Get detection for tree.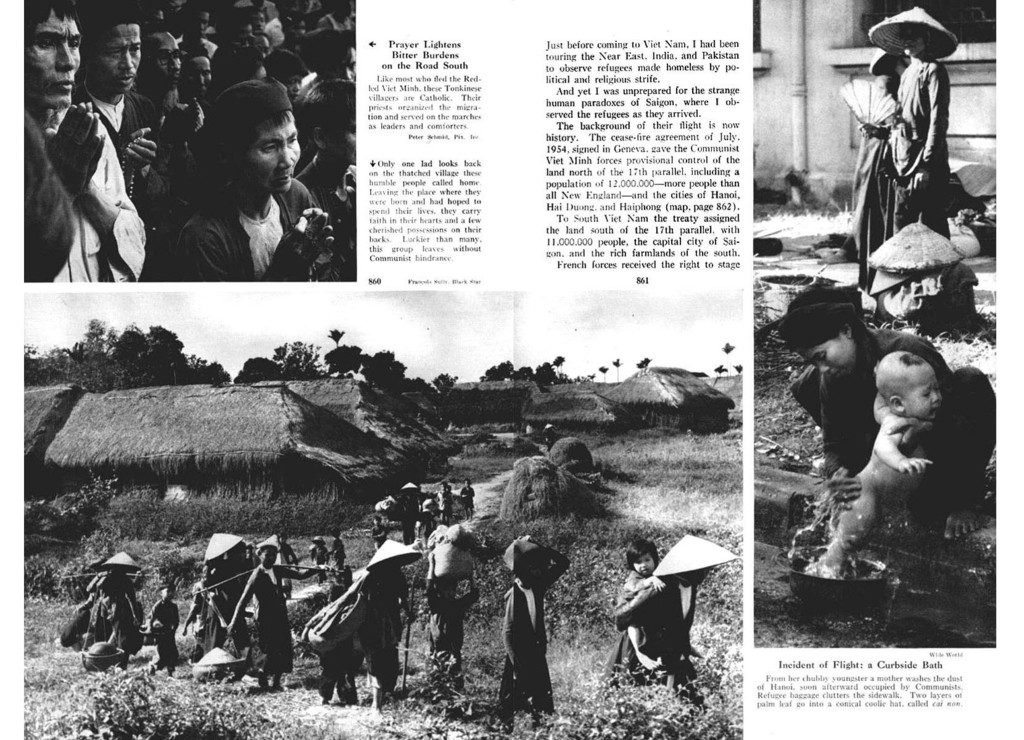
Detection: select_region(721, 341, 732, 374).
